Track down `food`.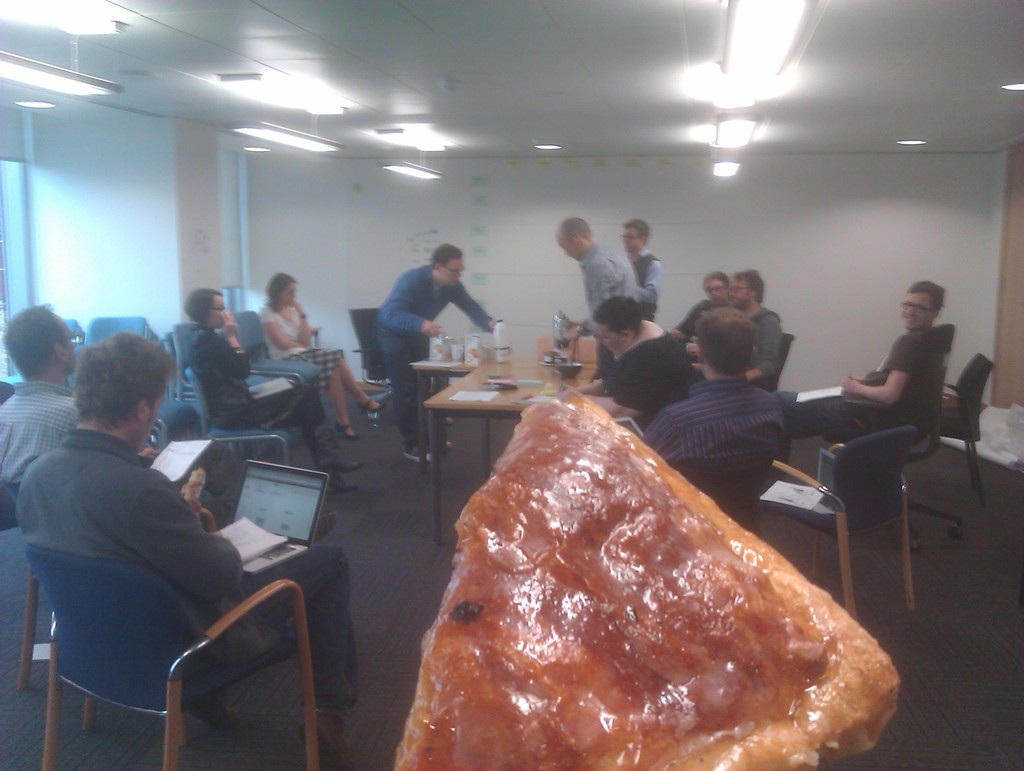
Tracked to BBox(394, 386, 898, 770).
